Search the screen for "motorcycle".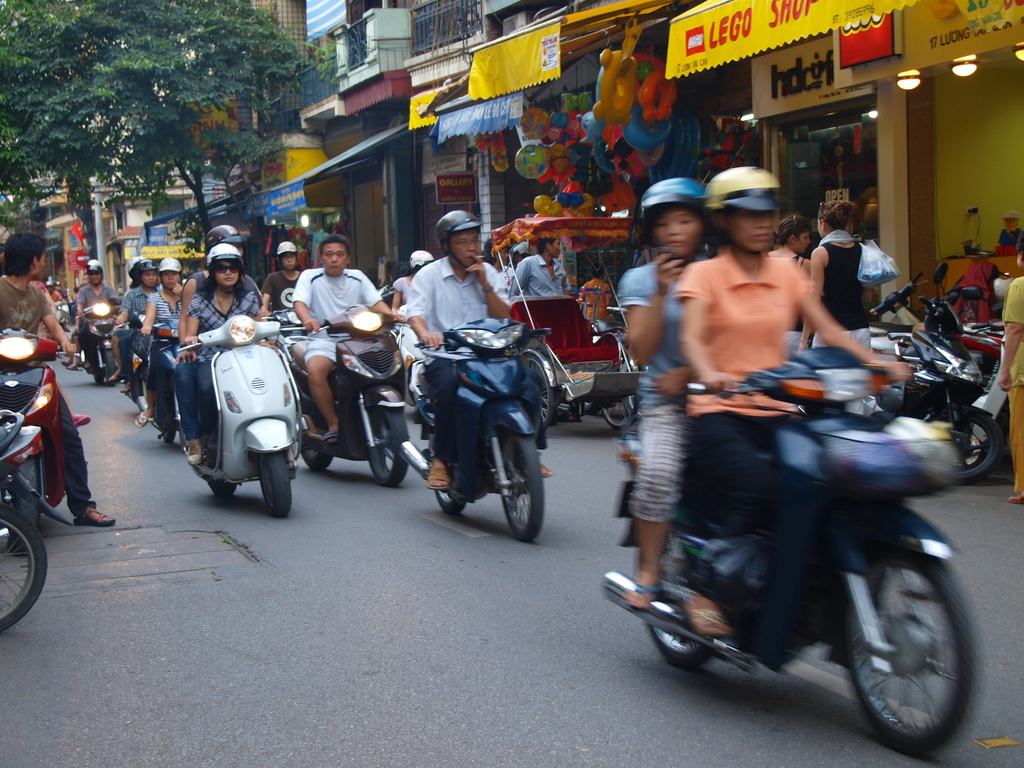
Found at bbox=[854, 331, 1003, 477].
